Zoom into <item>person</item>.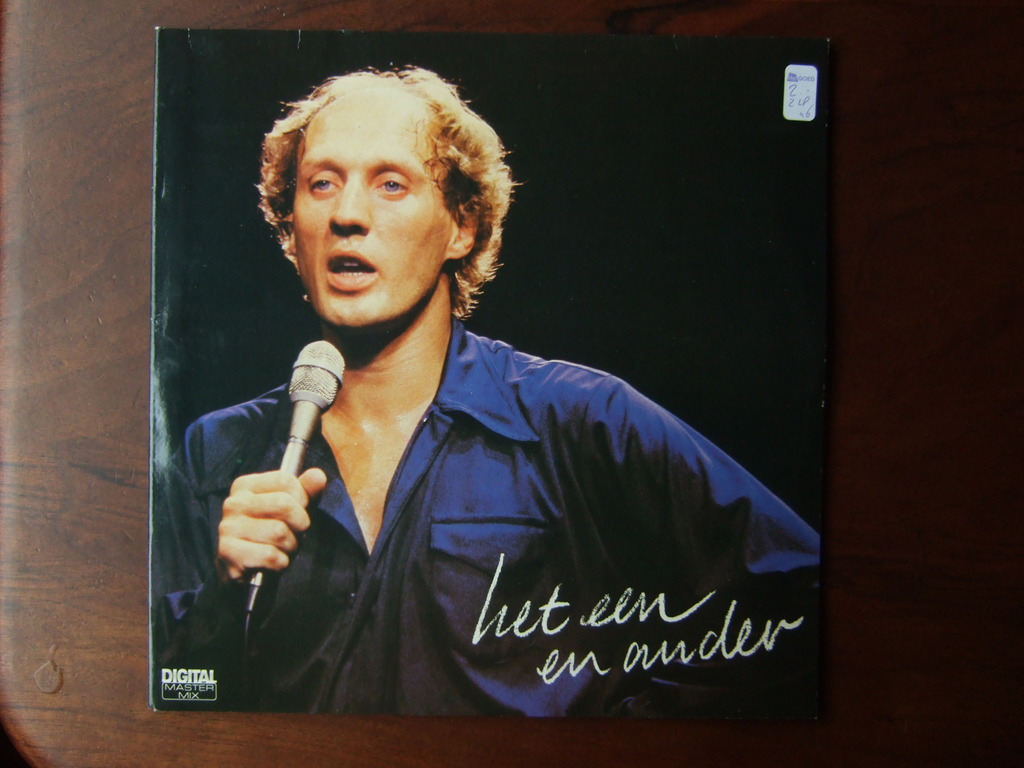
Zoom target: [left=175, top=86, right=769, bottom=714].
